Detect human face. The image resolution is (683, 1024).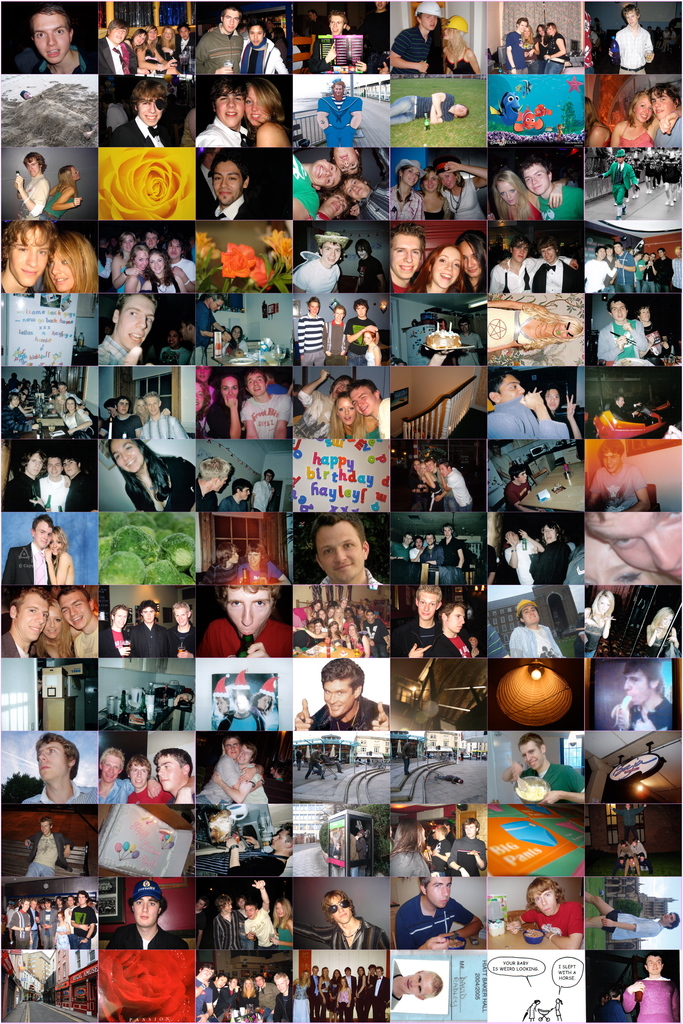
(x1=325, y1=195, x2=344, y2=217).
